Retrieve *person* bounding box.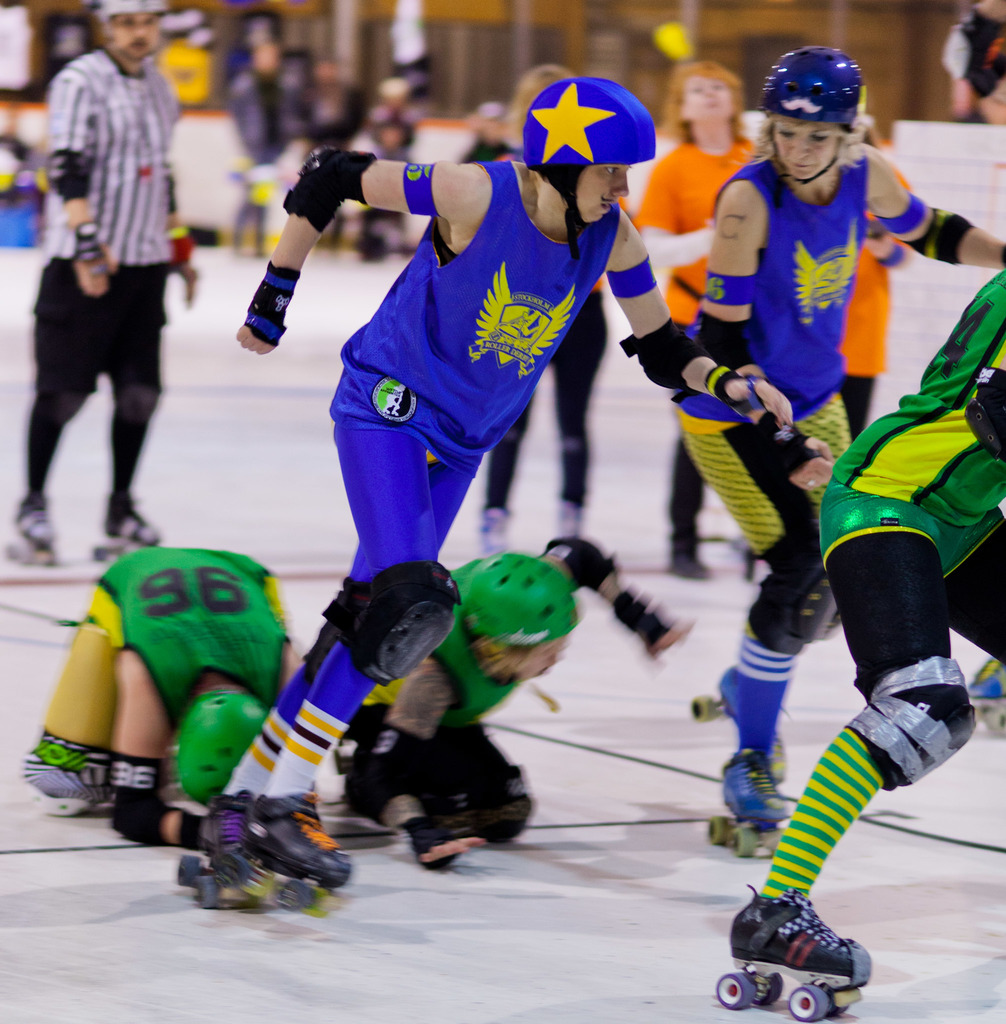
Bounding box: select_region(936, 0, 1005, 116).
